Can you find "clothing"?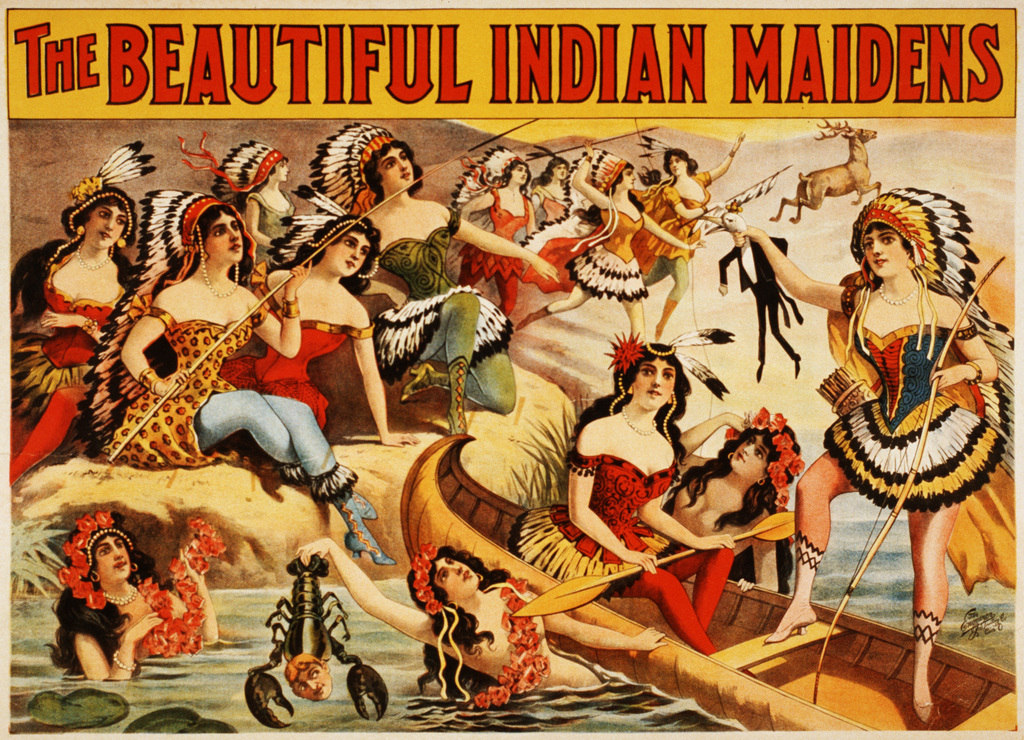
Yes, bounding box: bbox=(630, 167, 715, 303).
